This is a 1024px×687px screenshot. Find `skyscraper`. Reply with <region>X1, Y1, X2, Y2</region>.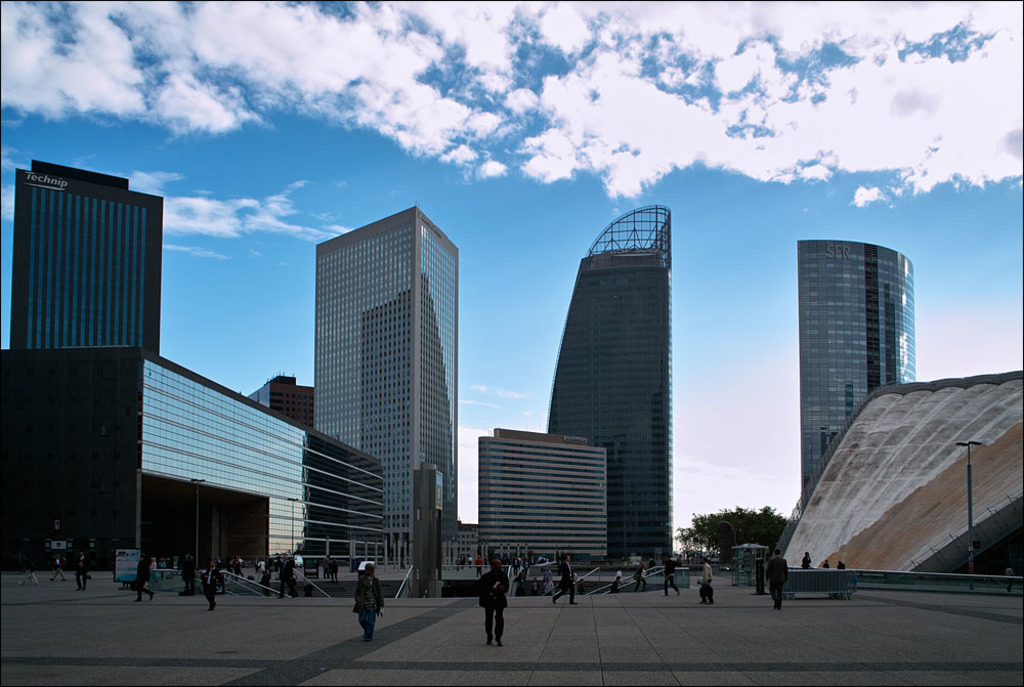
<region>786, 224, 928, 482</region>.
